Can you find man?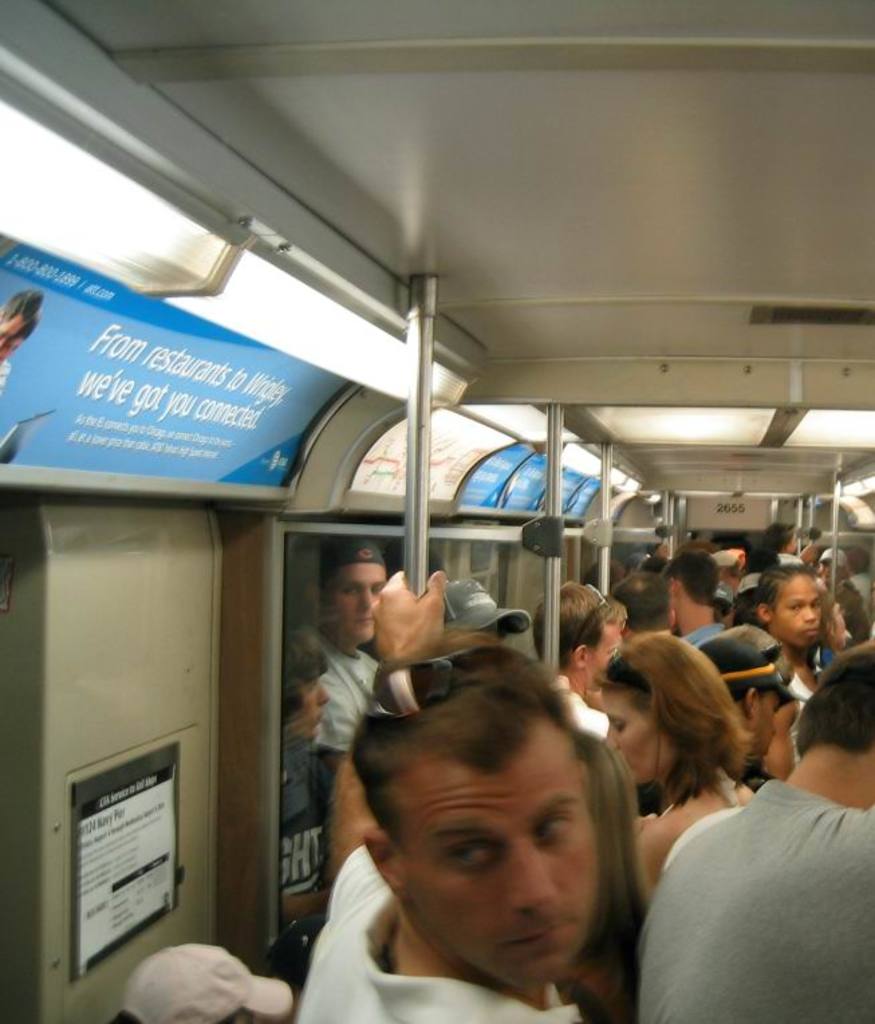
Yes, bounding box: crop(634, 649, 874, 1023).
